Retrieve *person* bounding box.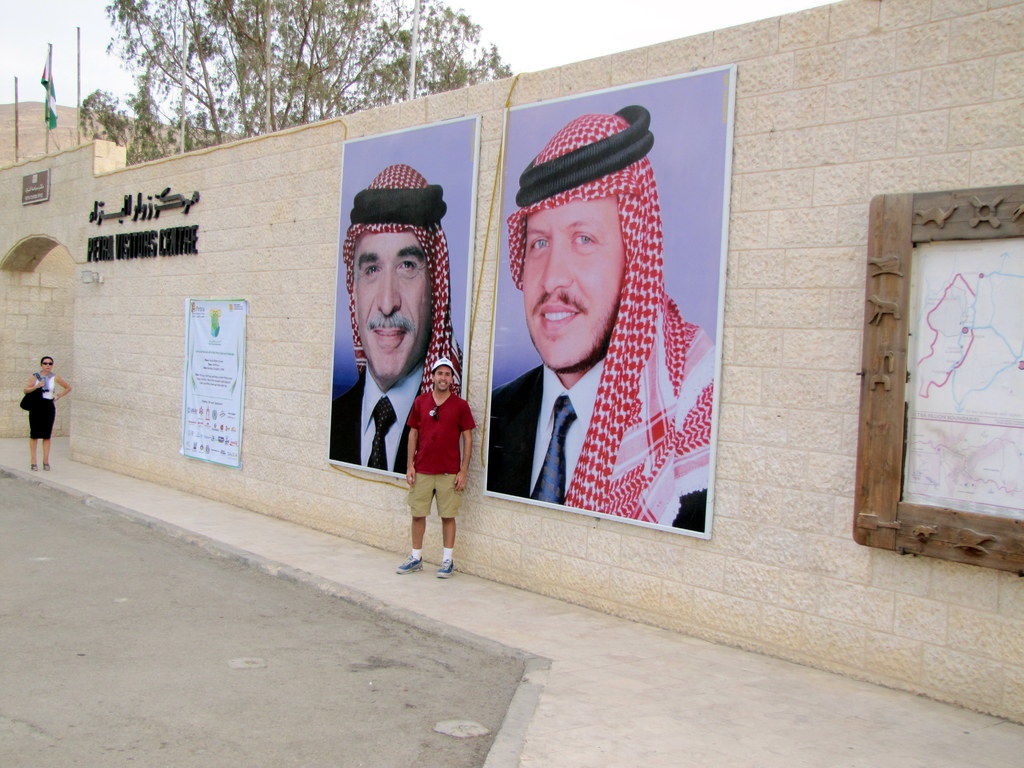
Bounding box: <bbox>392, 337, 474, 575</bbox>.
